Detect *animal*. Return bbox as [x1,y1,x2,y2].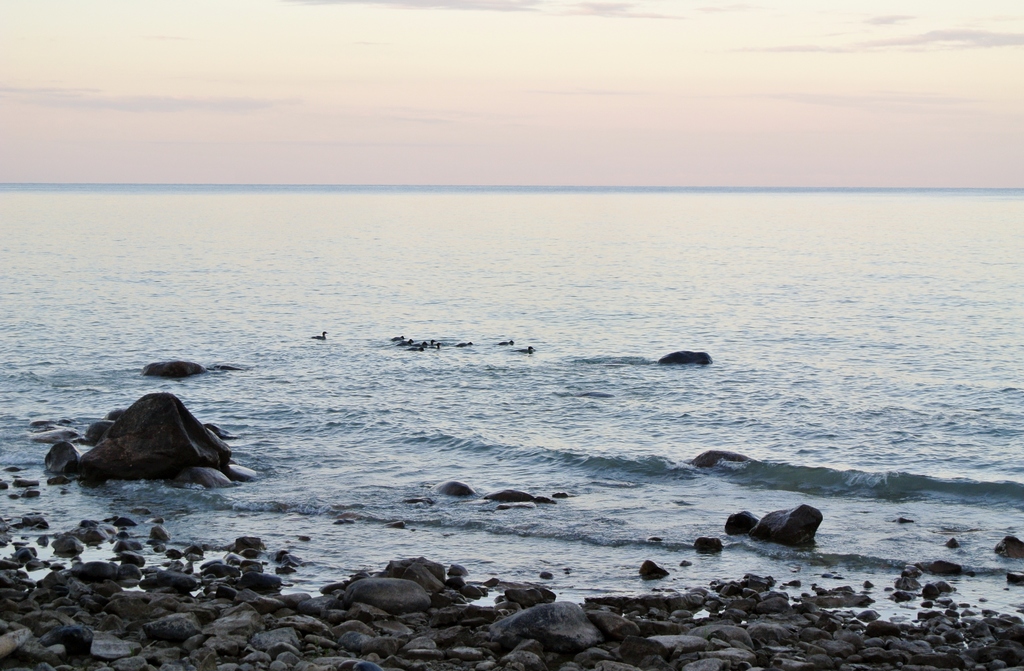
[656,349,712,372].
